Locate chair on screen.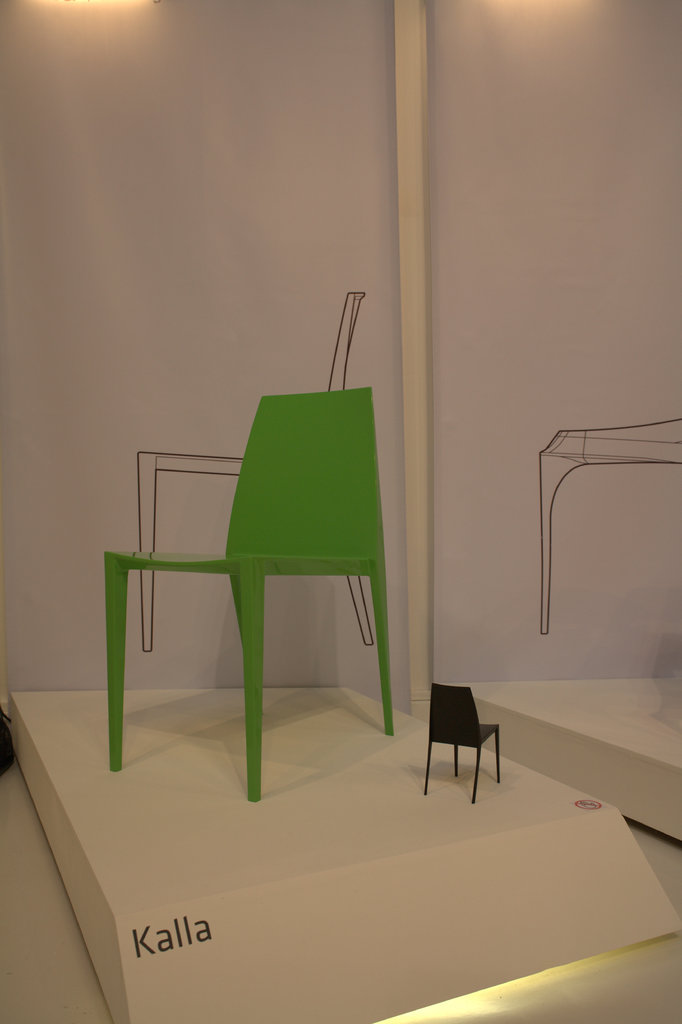
On screen at (101, 383, 393, 800).
